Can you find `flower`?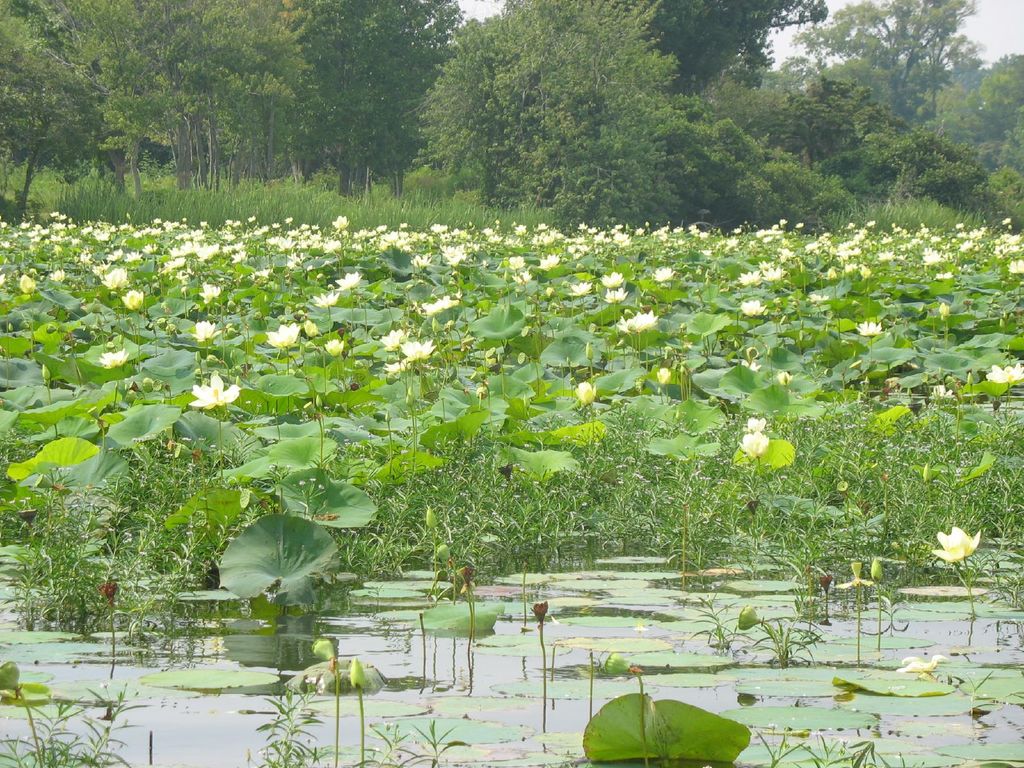
Yes, bounding box: BBox(738, 431, 769, 454).
